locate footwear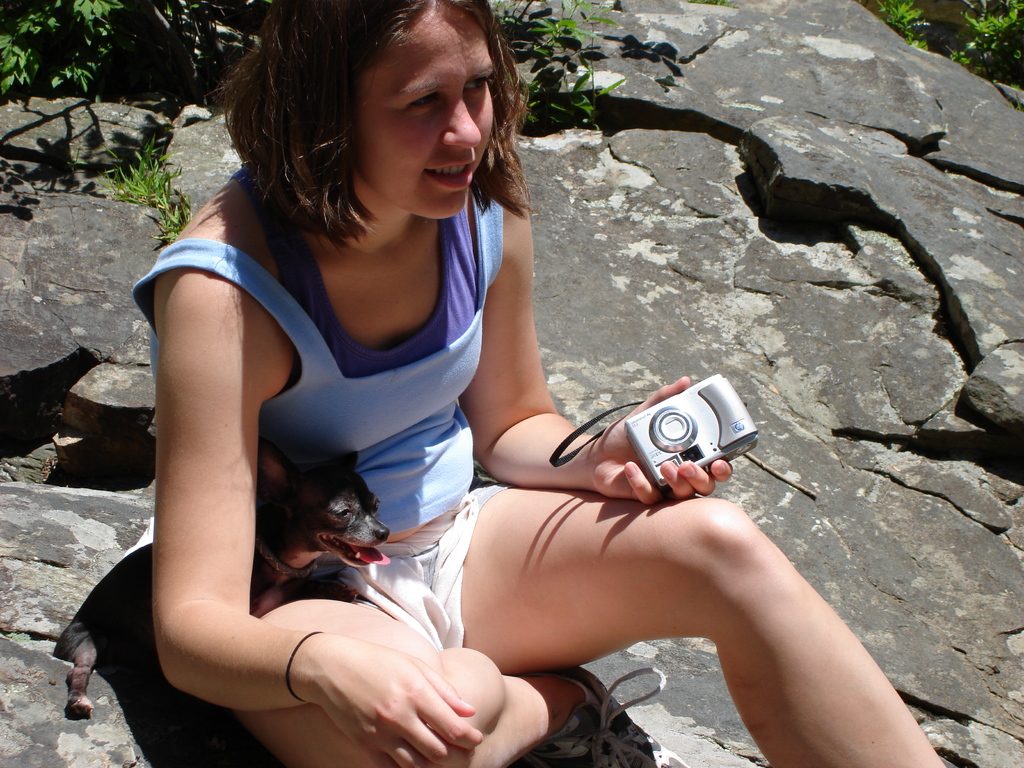
(519,664,695,767)
